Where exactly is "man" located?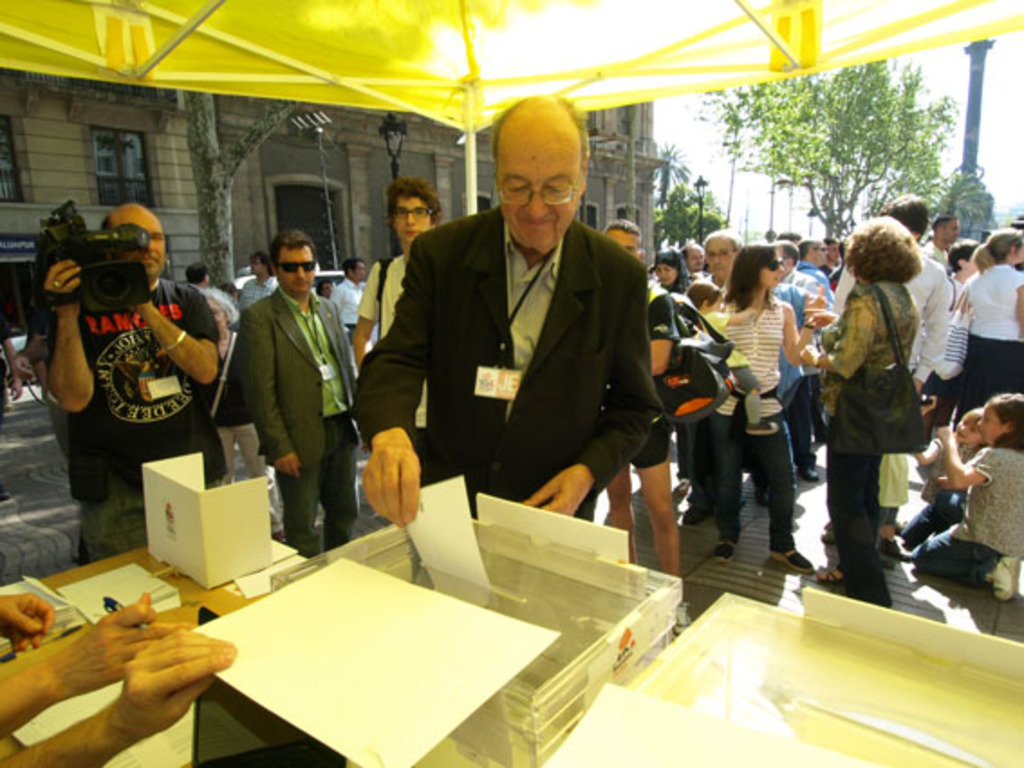
Its bounding box is locate(186, 262, 238, 323).
